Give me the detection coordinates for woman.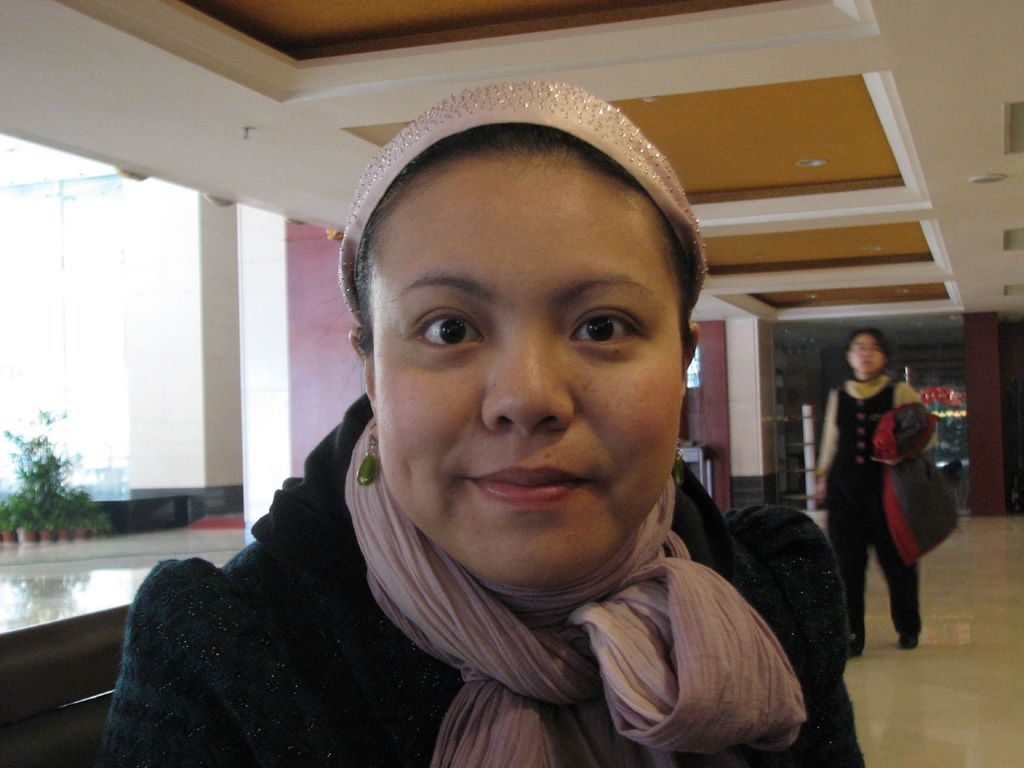
x1=86, y1=78, x2=866, y2=767.
